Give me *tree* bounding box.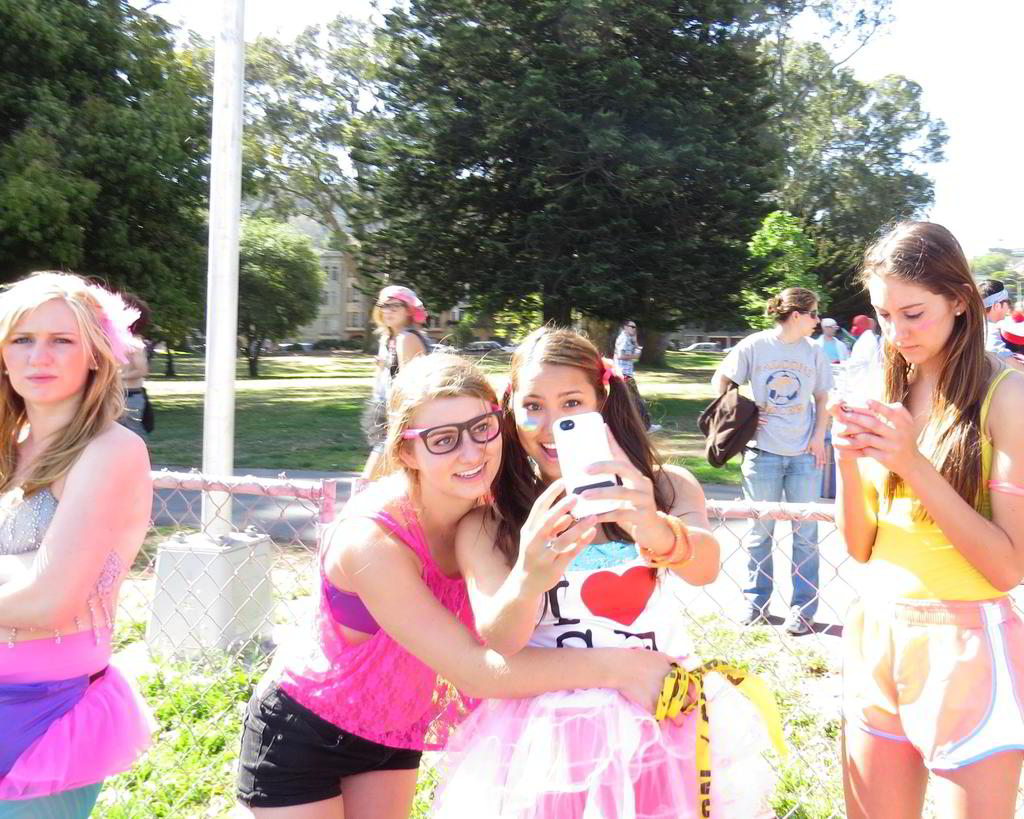
bbox(180, 10, 440, 344).
